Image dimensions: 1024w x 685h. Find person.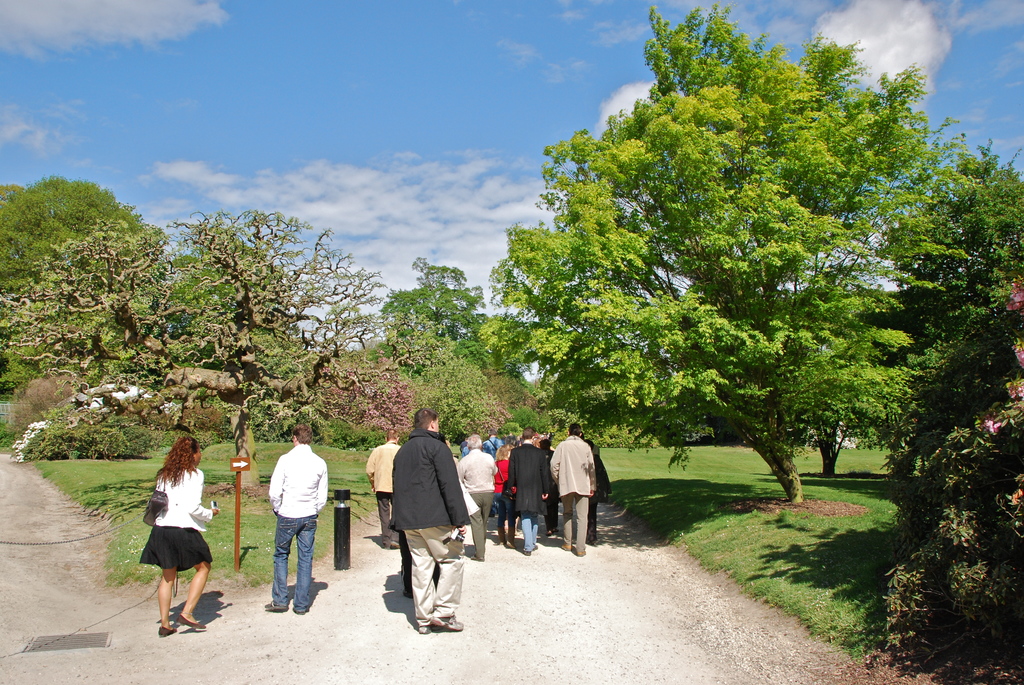
BBox(257, 423, 328, 618).
